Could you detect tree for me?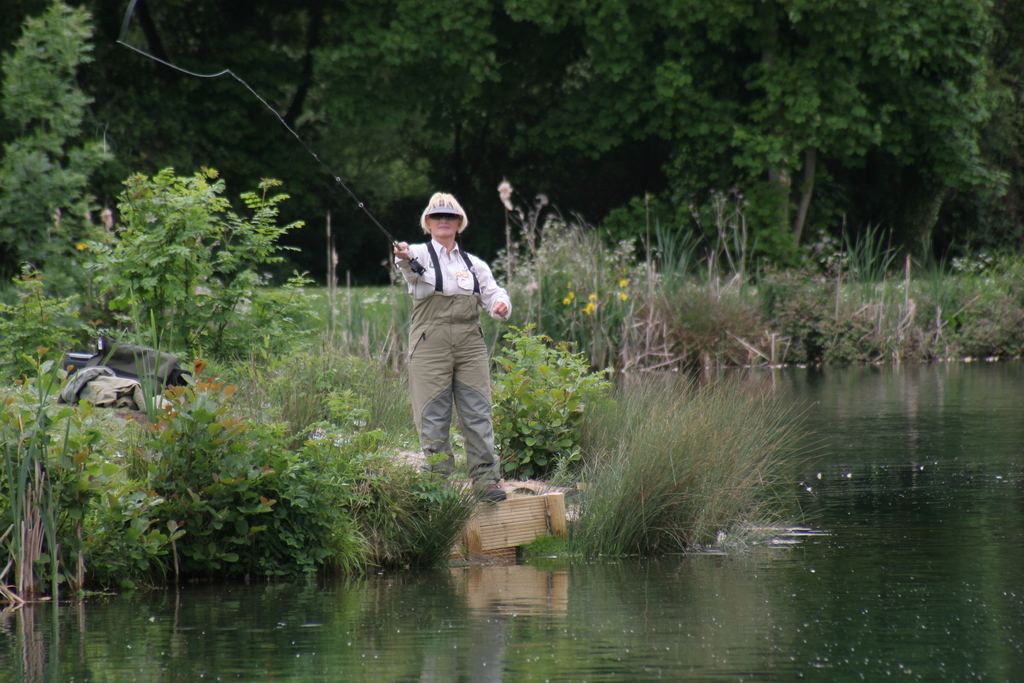
Detection result: bbox=[0, 0, 116, 273].
